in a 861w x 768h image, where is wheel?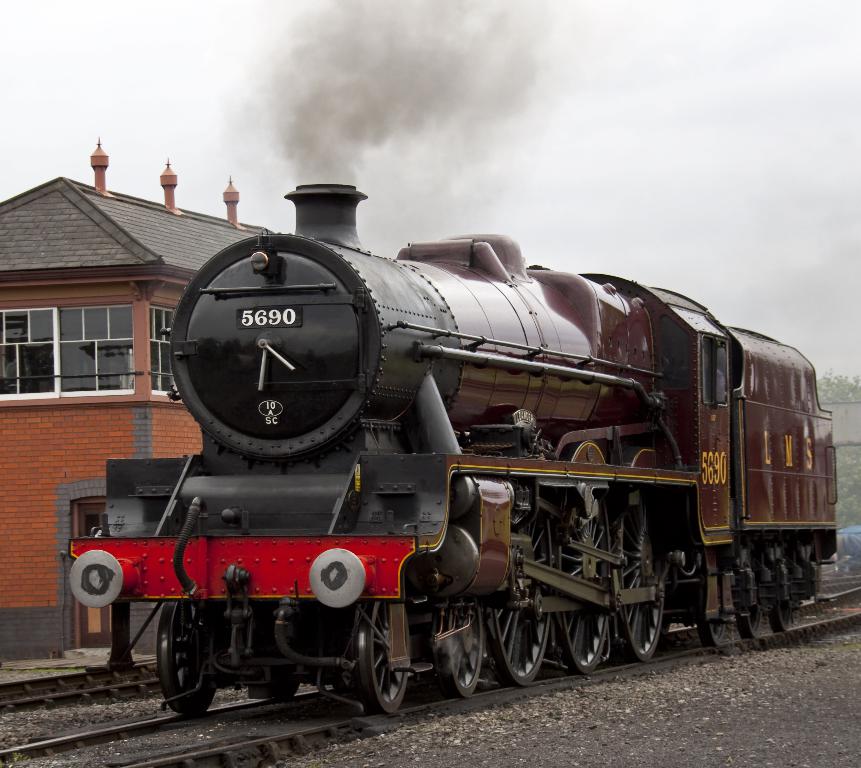
Rect(551, 504, 612, 673).
